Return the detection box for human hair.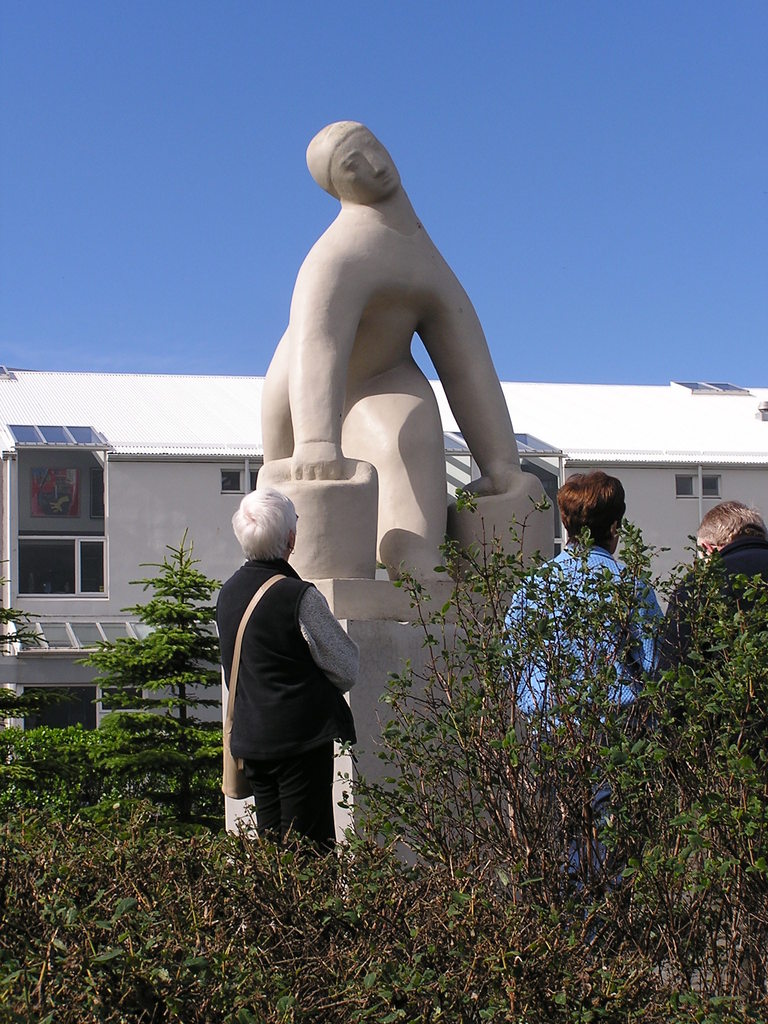
222:490:291:575.
